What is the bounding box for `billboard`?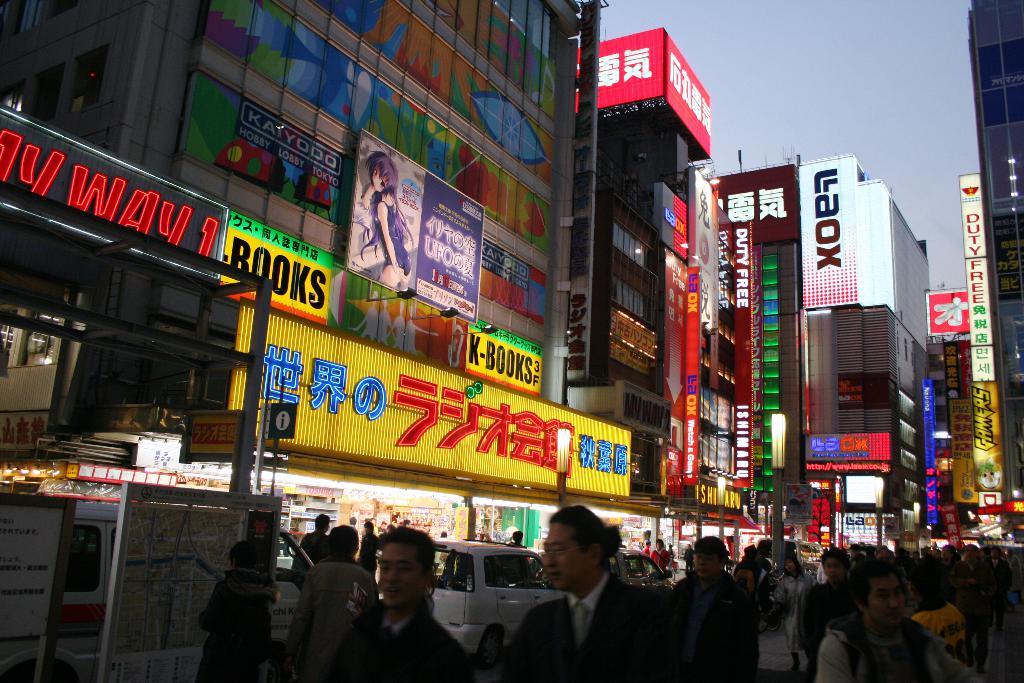
[950, 395, 976, 495].
